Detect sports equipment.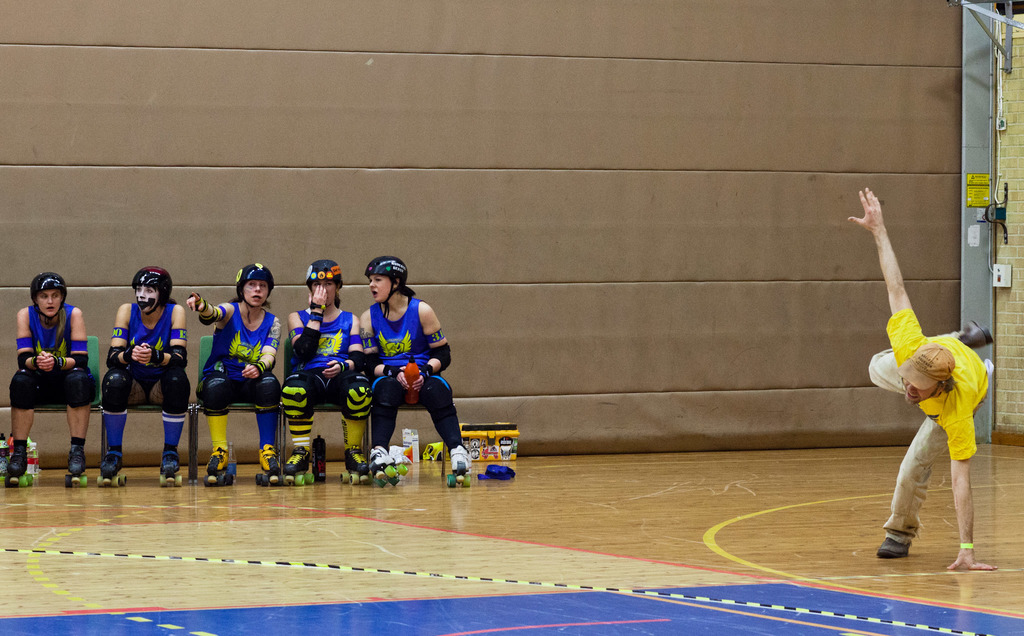
Detected at box(132, 268, 172, 317).
